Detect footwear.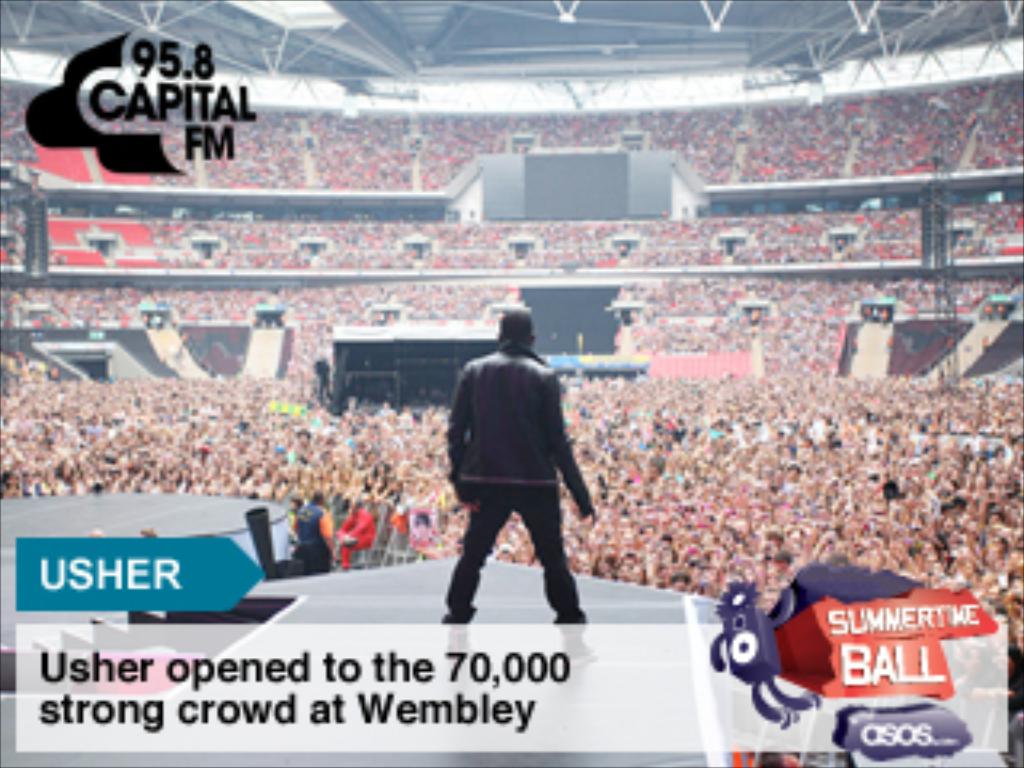
Detected at x1=442, y1=624, x2=477, y2=659.
